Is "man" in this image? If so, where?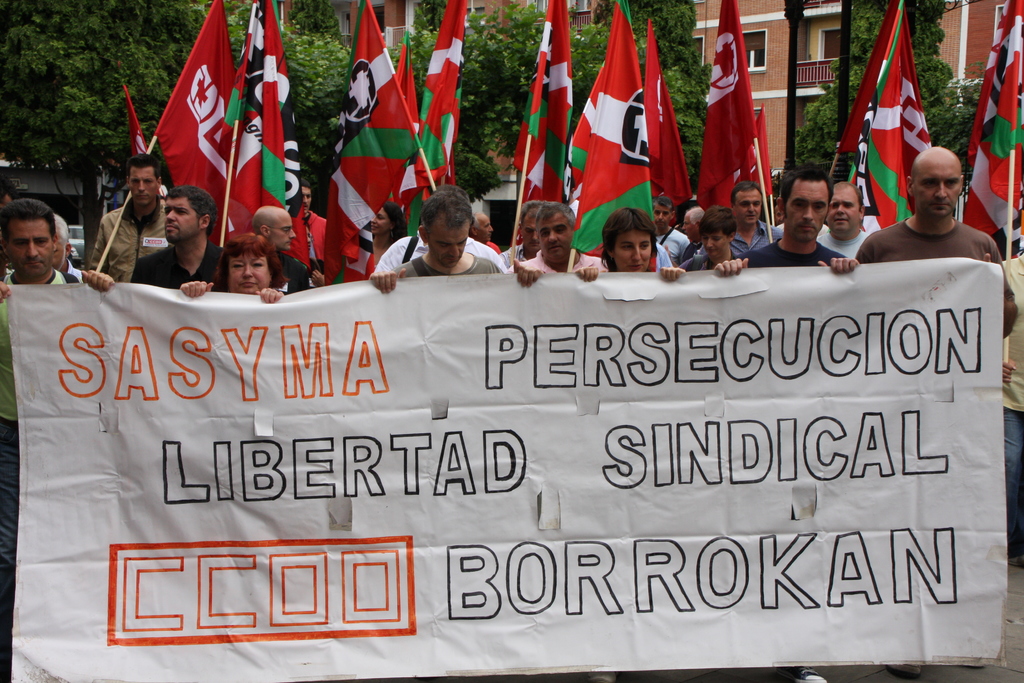
Yes, at 709, 165, 861, 278.
